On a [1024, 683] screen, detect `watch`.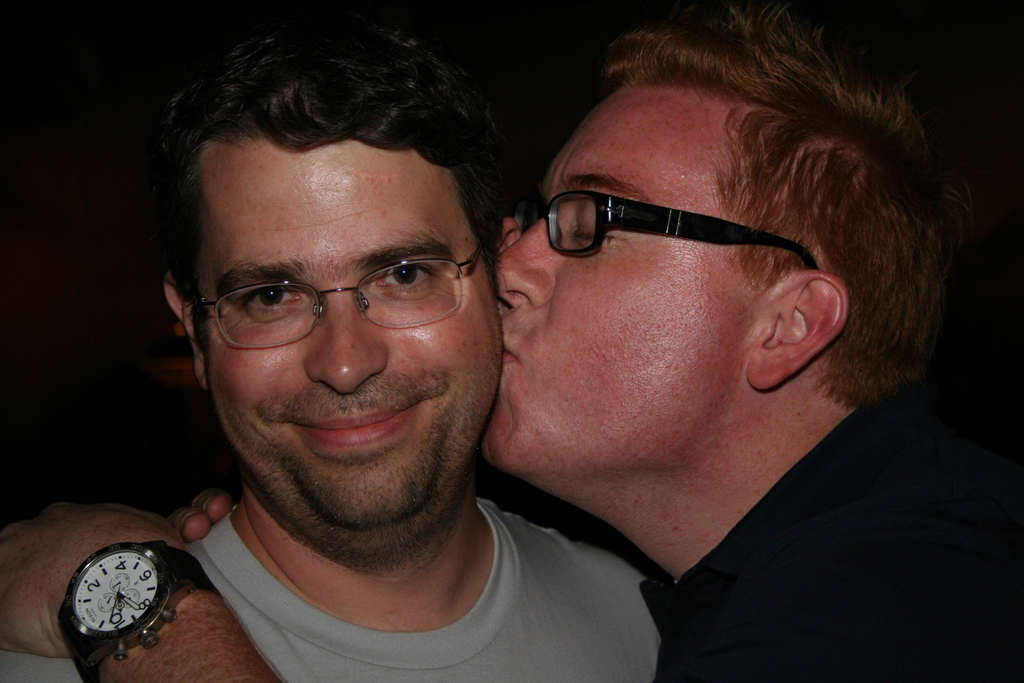
55/542/225/676.
